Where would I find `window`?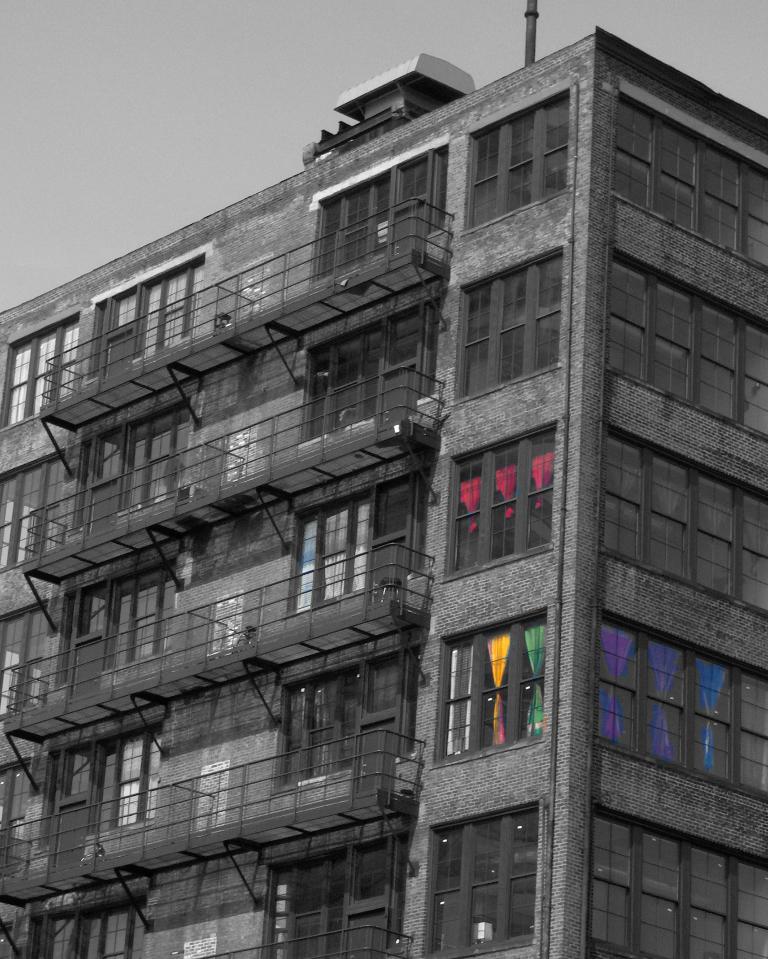
At (432, 604, 554, 769).
